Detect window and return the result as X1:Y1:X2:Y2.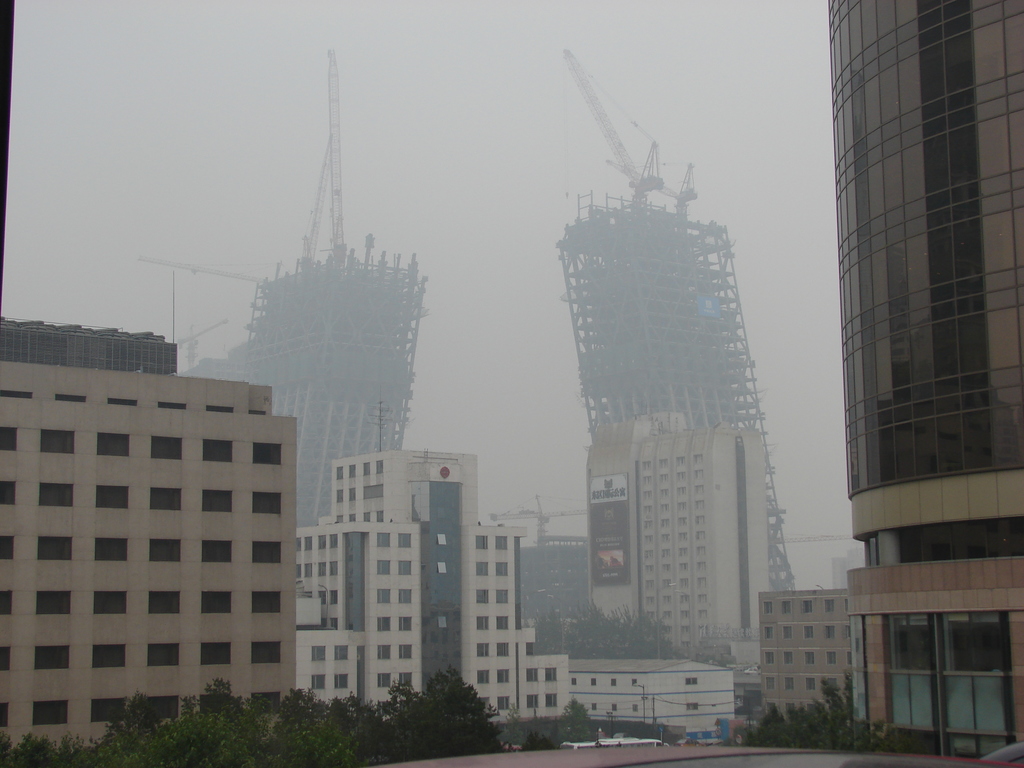
766:675:776:691.
